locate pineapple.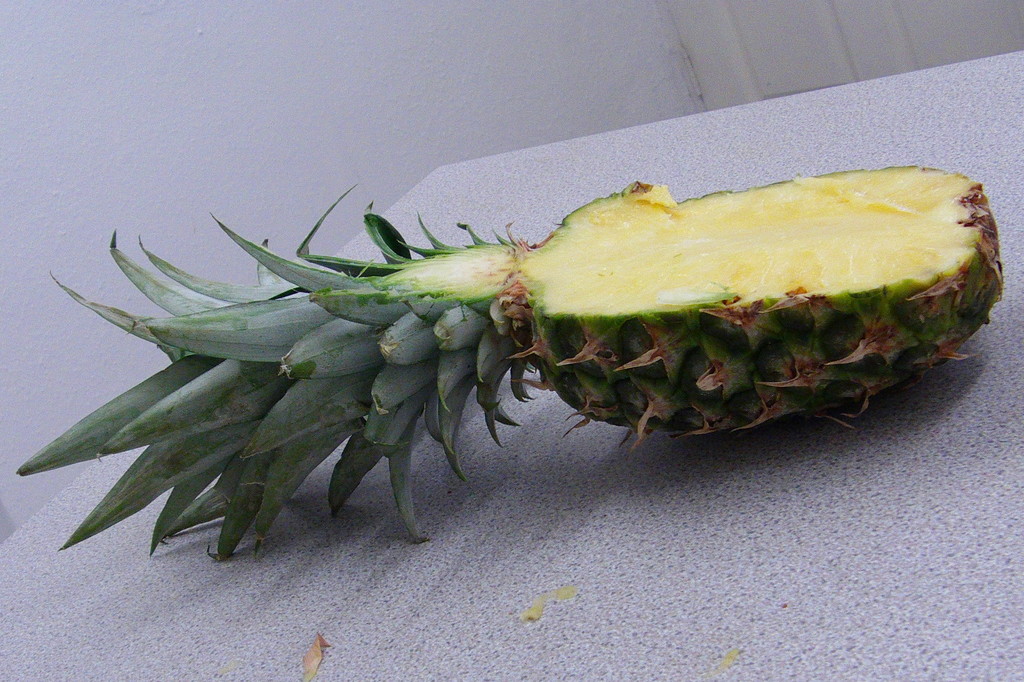
Bounding box: bbox(13, 159, 999, 552).
